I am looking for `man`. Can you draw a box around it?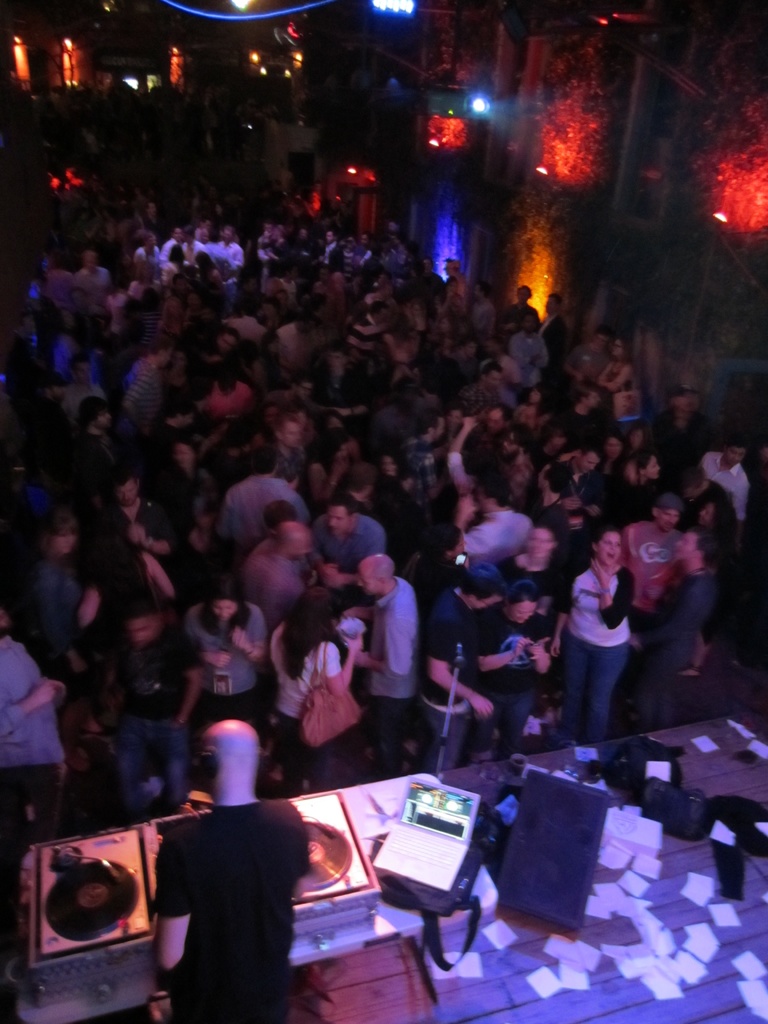
Sure, the bounding box is [left=0, top=634, right=75, bottom=820].
